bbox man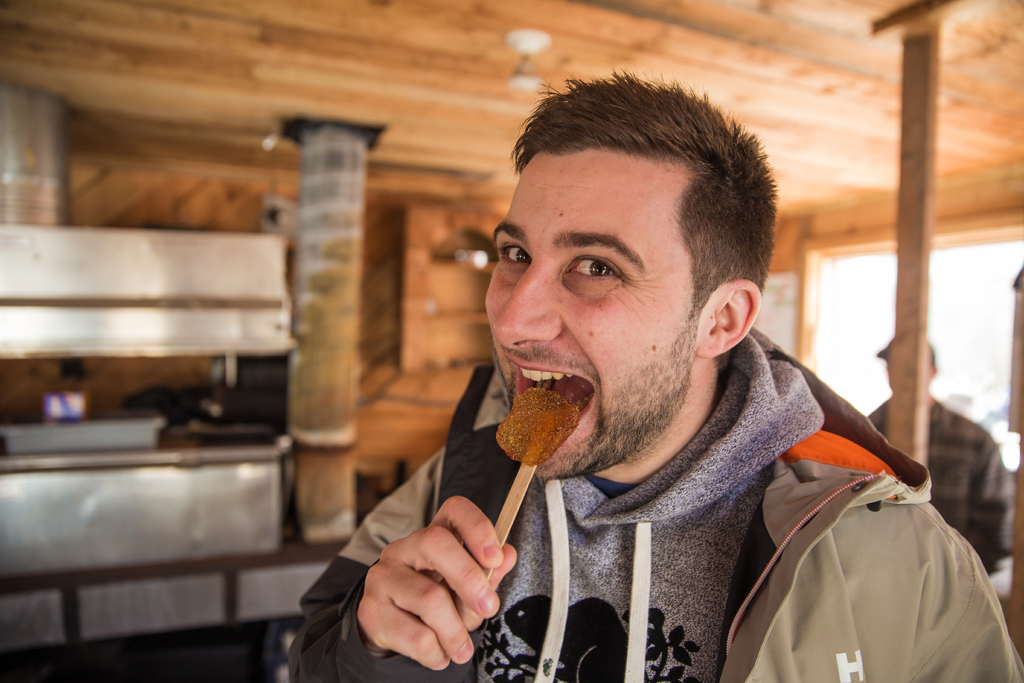
{"left": 268, "top": 72, "right": 1023, "bottom": 682}
